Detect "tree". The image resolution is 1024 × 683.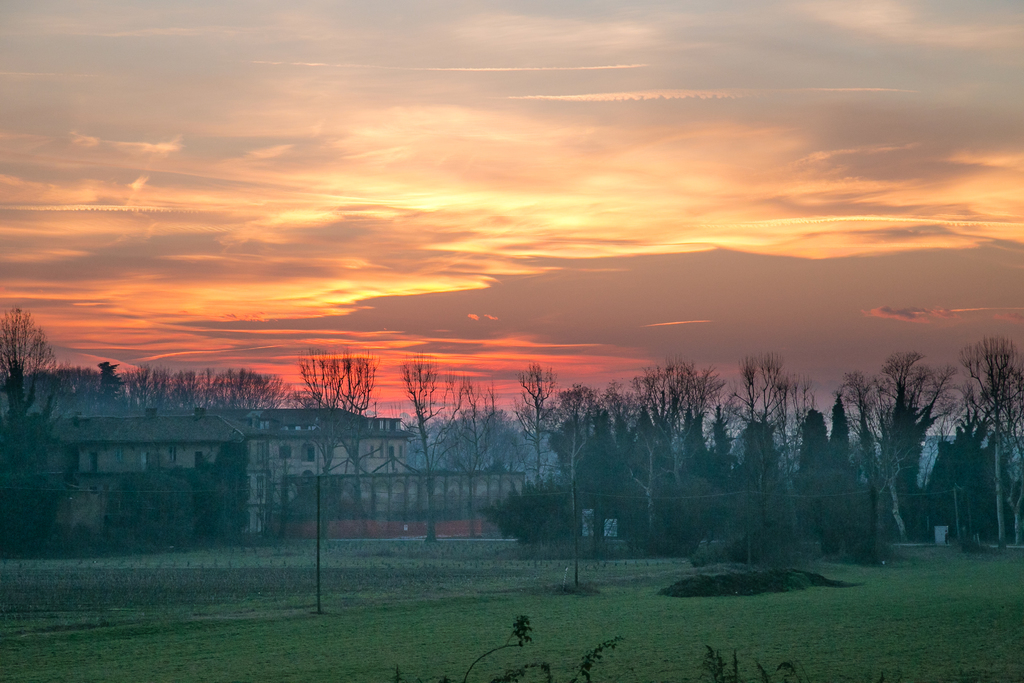
bbox=(397, 354, 461, 545).
